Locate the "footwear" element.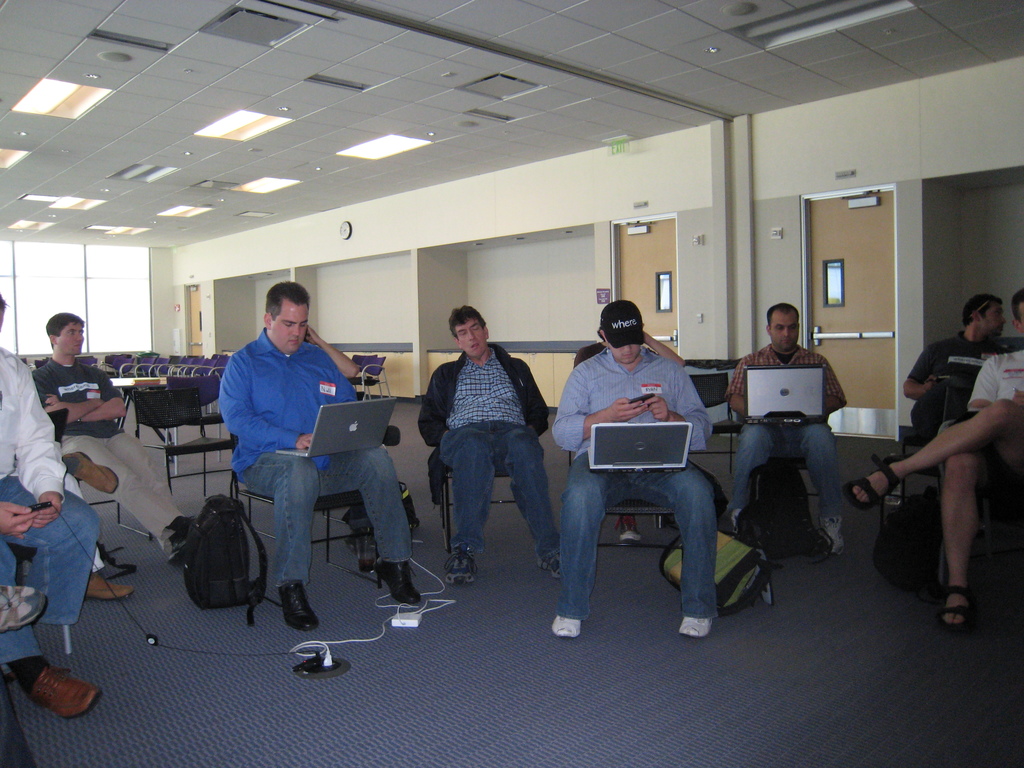
Element bbox: <bbox>88, 570, 134, 600</bbox>.
